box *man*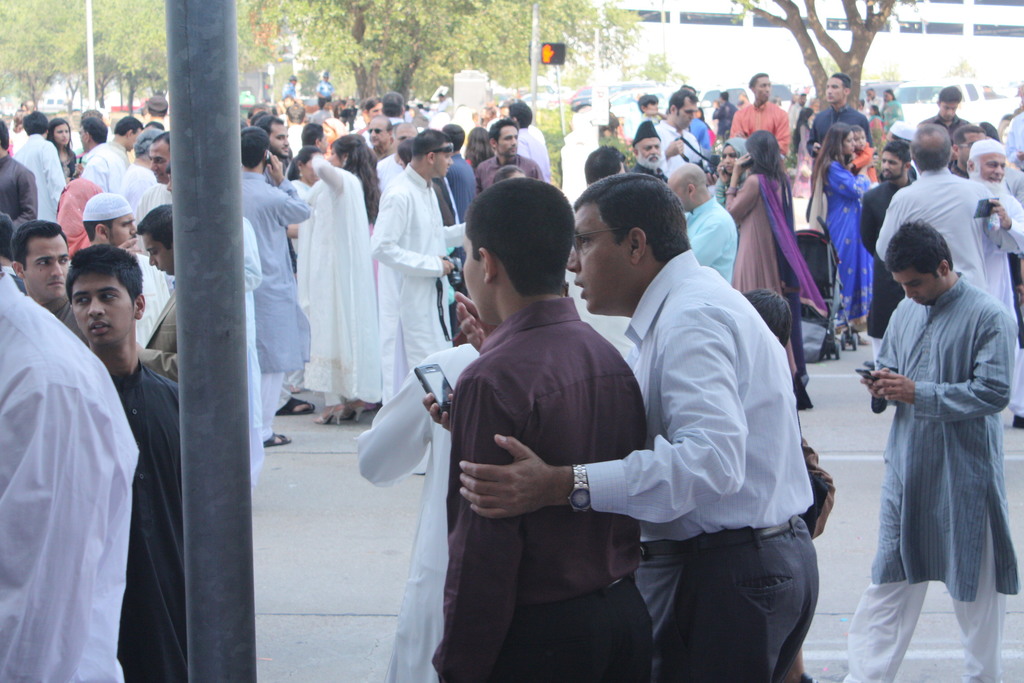
l=162, t=163, r=266, b=511
